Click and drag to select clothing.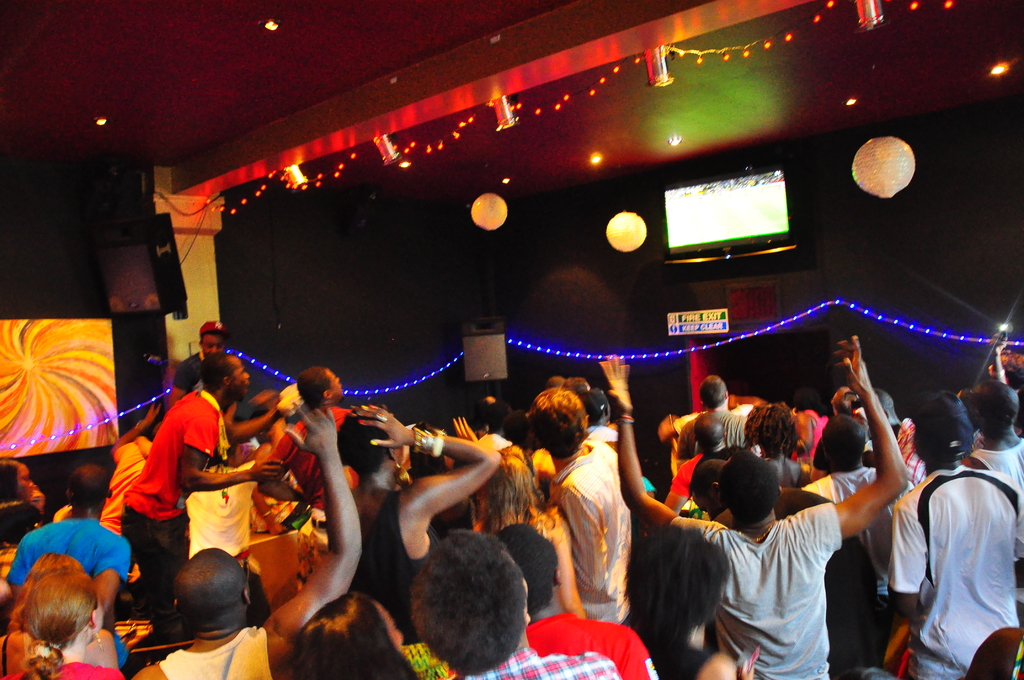
Selection: <box>683,481,870,676</box>.
